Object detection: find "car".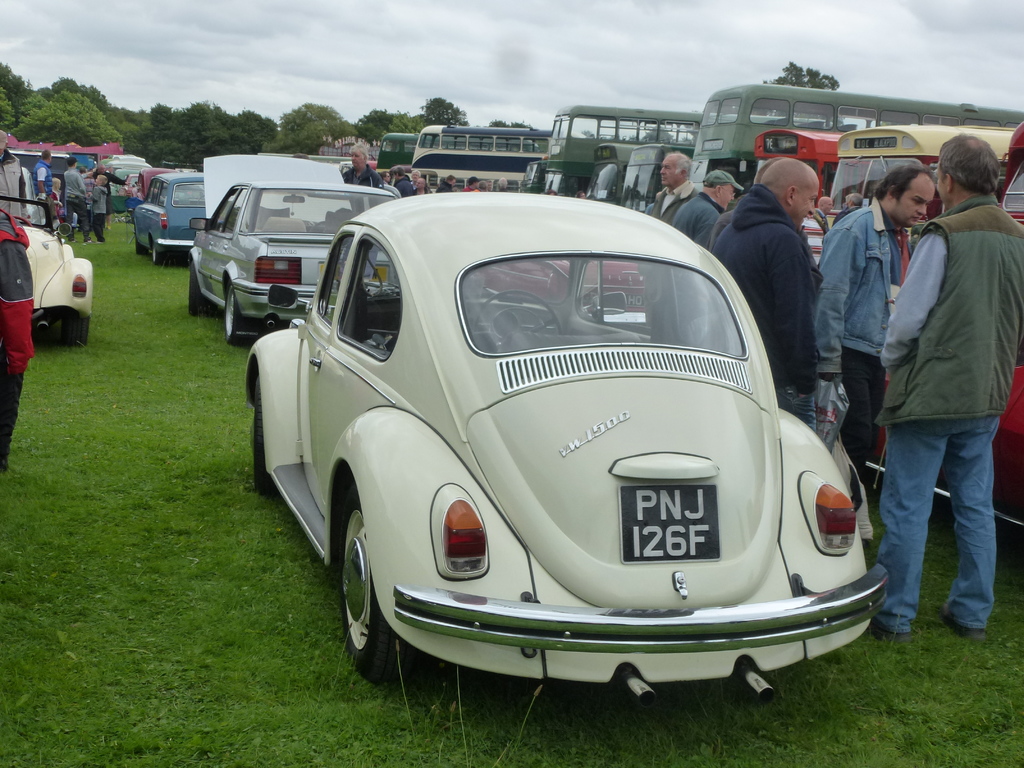
191, 150, 397, 342.
